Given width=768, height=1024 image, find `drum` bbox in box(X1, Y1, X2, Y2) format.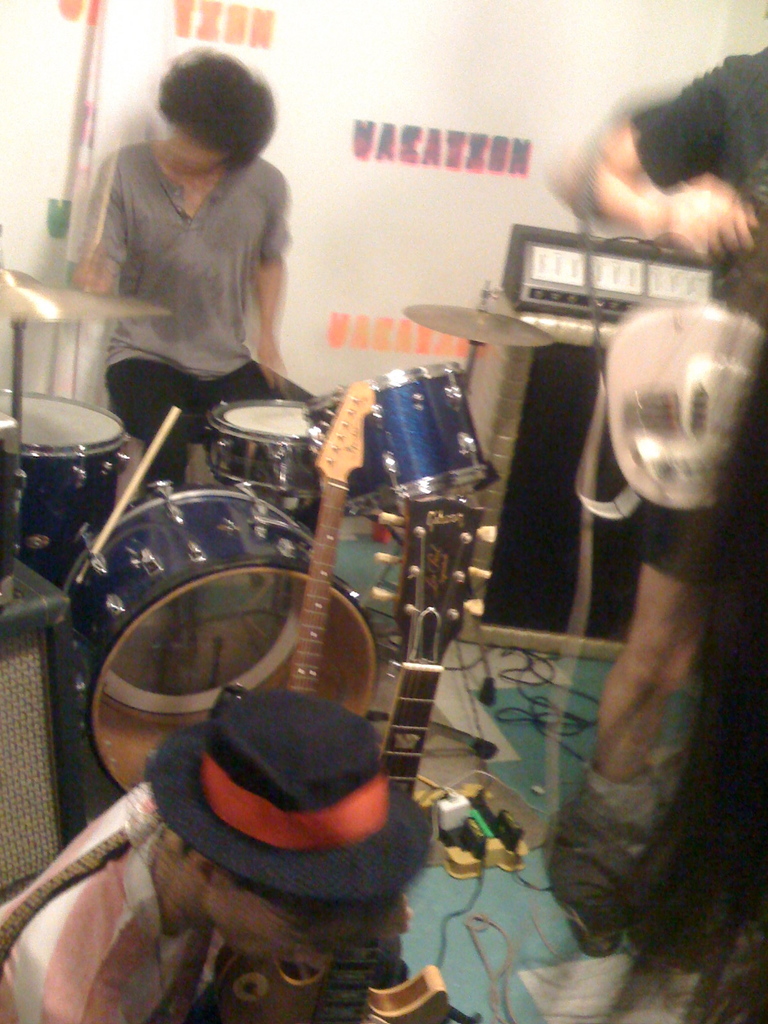
box(204, 398, 332, 494).
